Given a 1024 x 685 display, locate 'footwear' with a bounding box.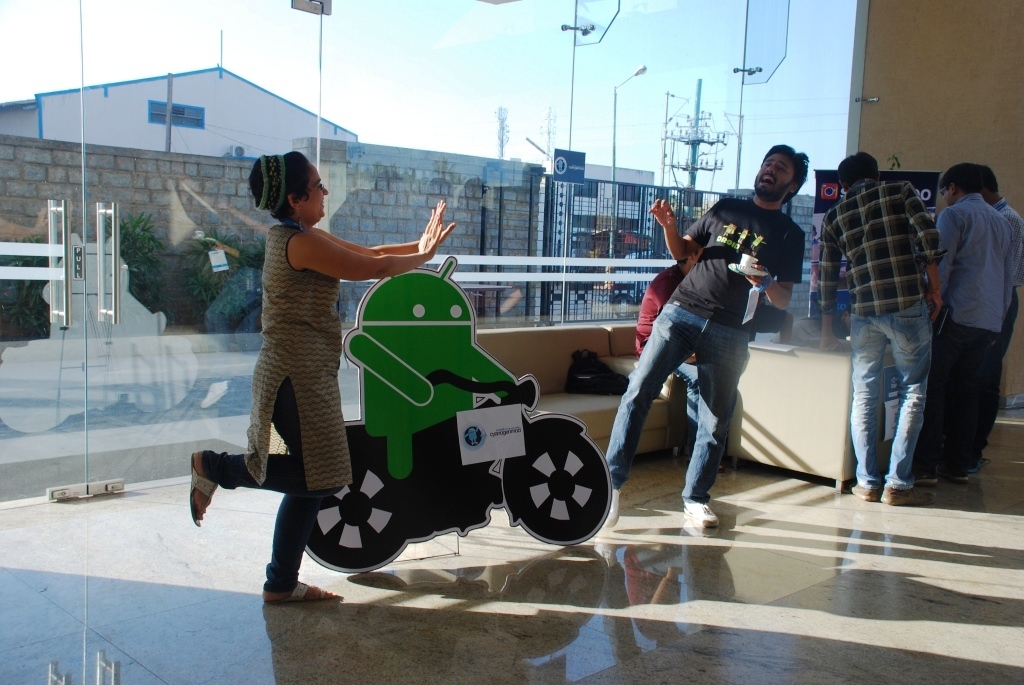
Located: bbox=[946, 459, 966, 478].
